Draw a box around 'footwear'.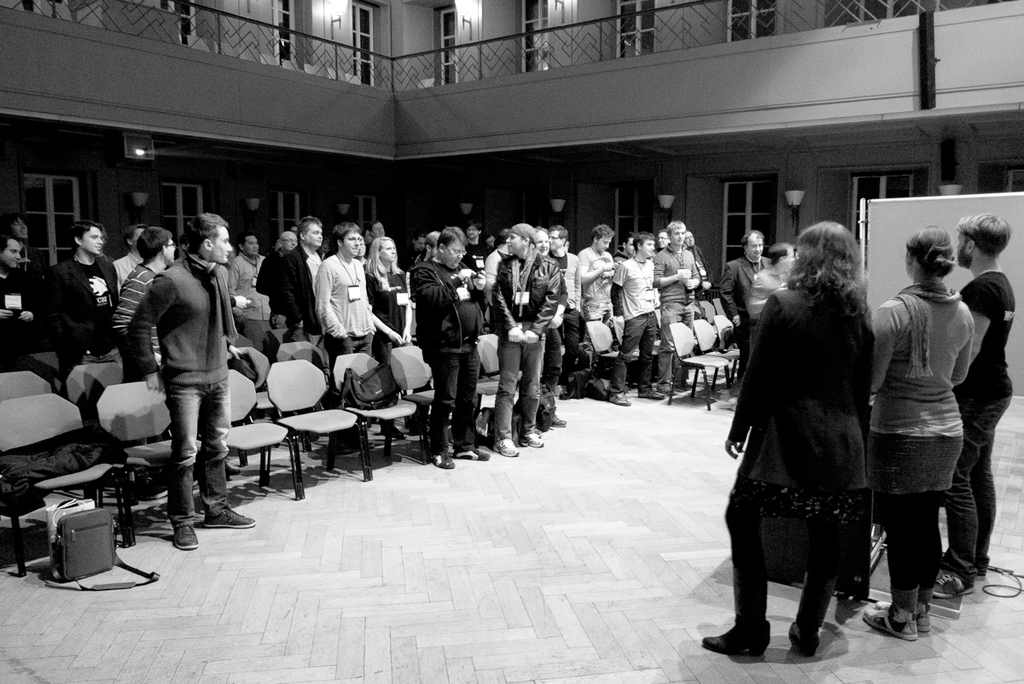
box=[550, 410, 567, 429].
